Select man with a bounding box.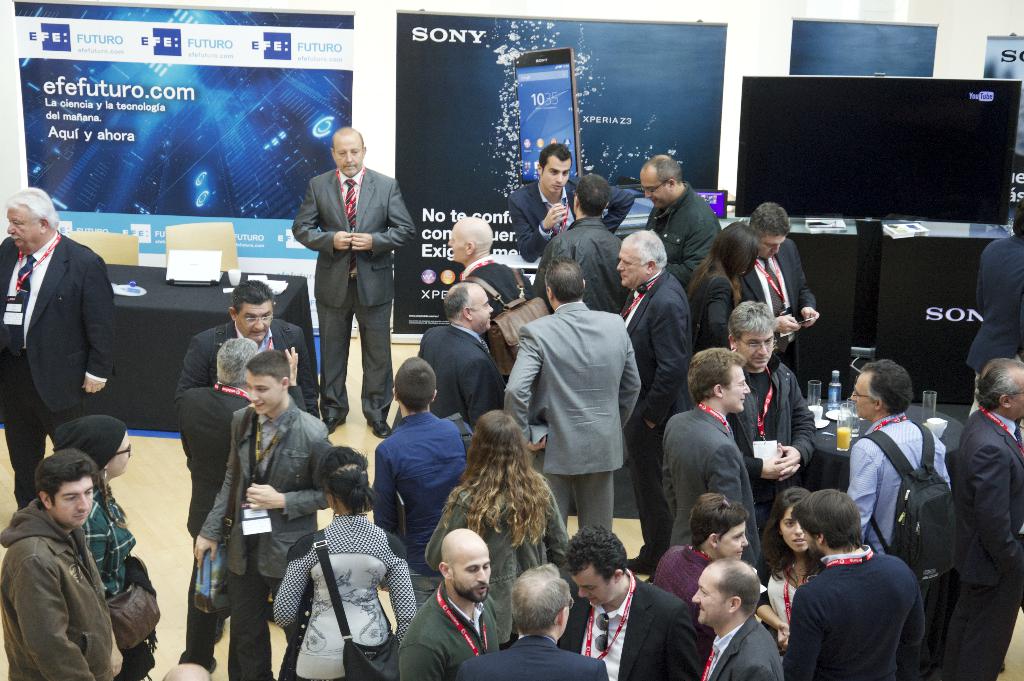
rect(391, 281, 502, 437).
